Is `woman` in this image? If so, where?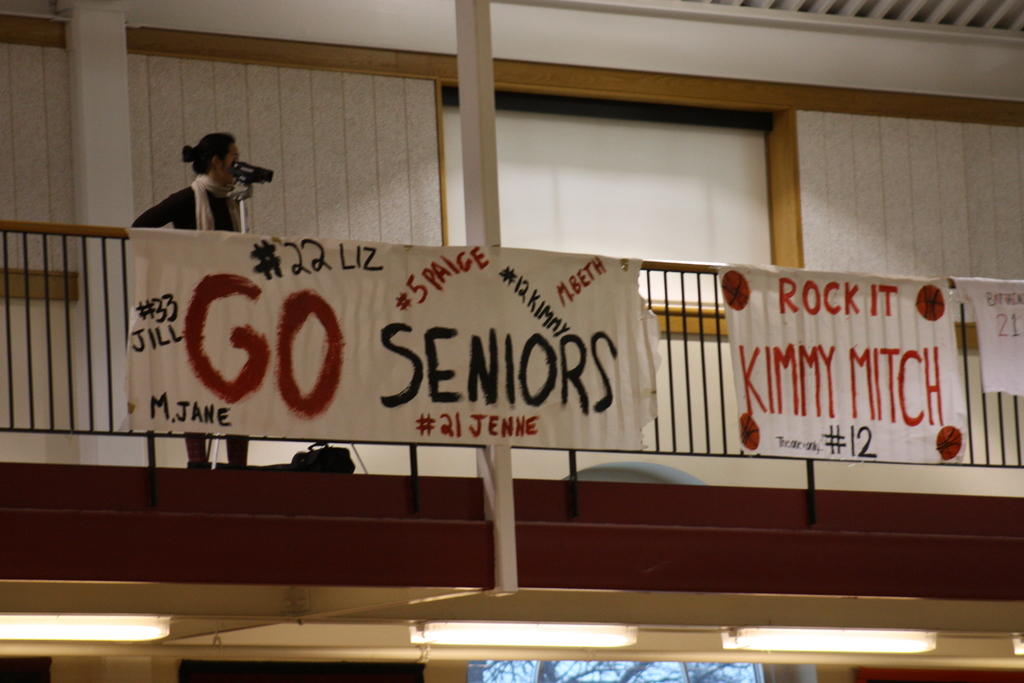
Yes, at bbox(132, 128, 248, 464).
